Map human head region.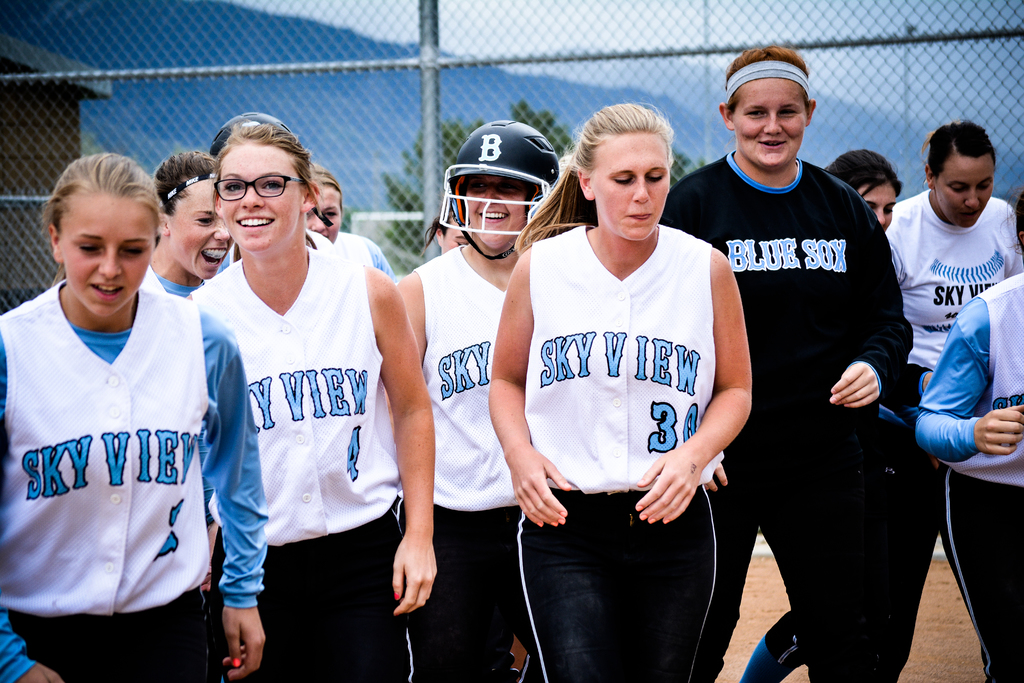
Mapped to <box>304,161,345,242</box>.
